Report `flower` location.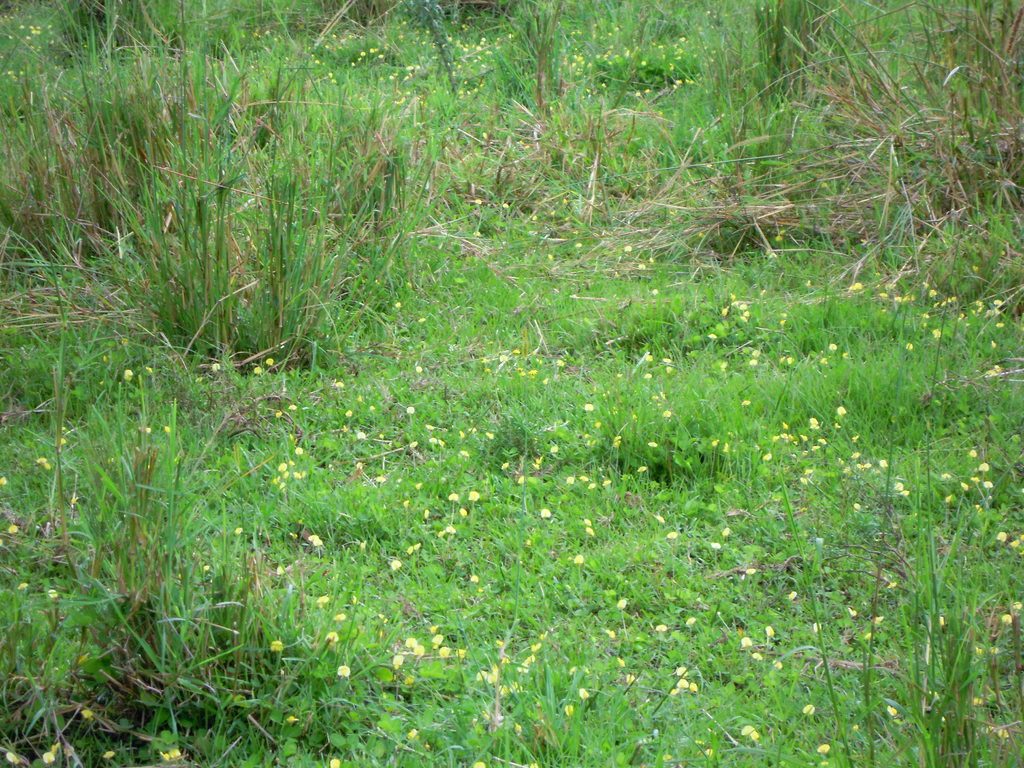
Report: box(404, 639, 414, 648).
